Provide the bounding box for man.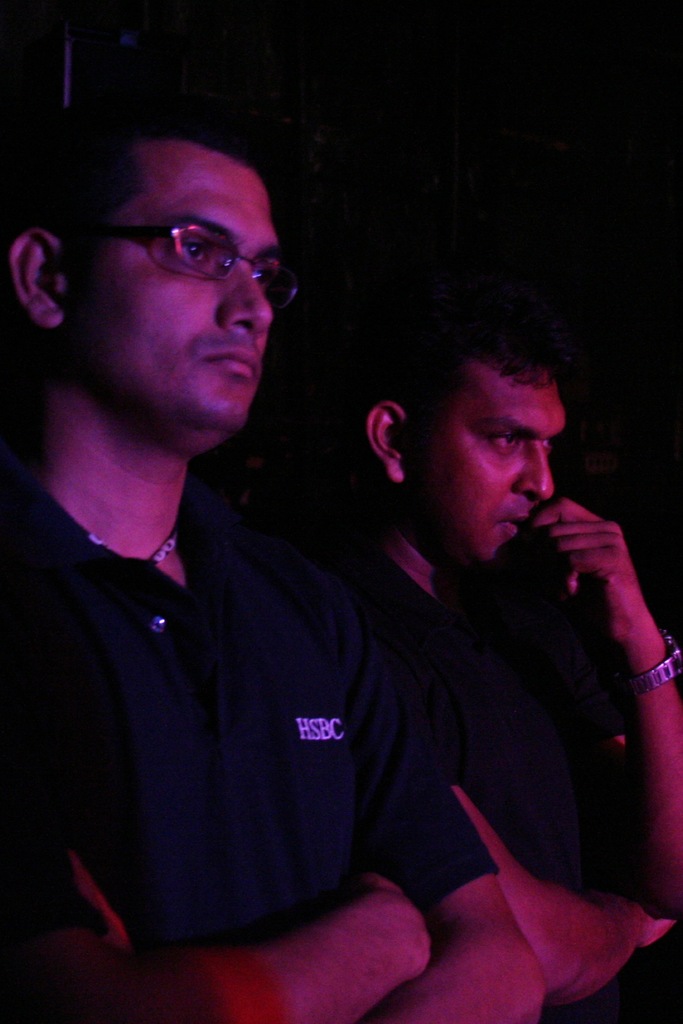
left=327, top=310, right=682, bottom=1023.
